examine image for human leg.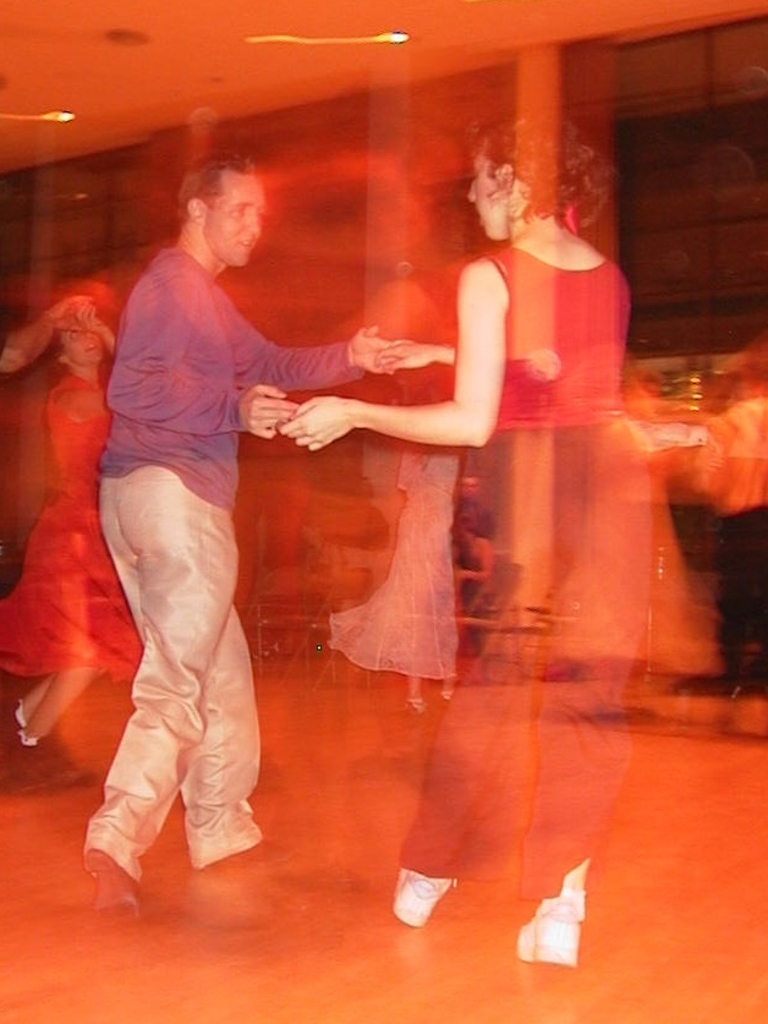
Examination result: x1=385, y1=433, x2=572, y2=933.
